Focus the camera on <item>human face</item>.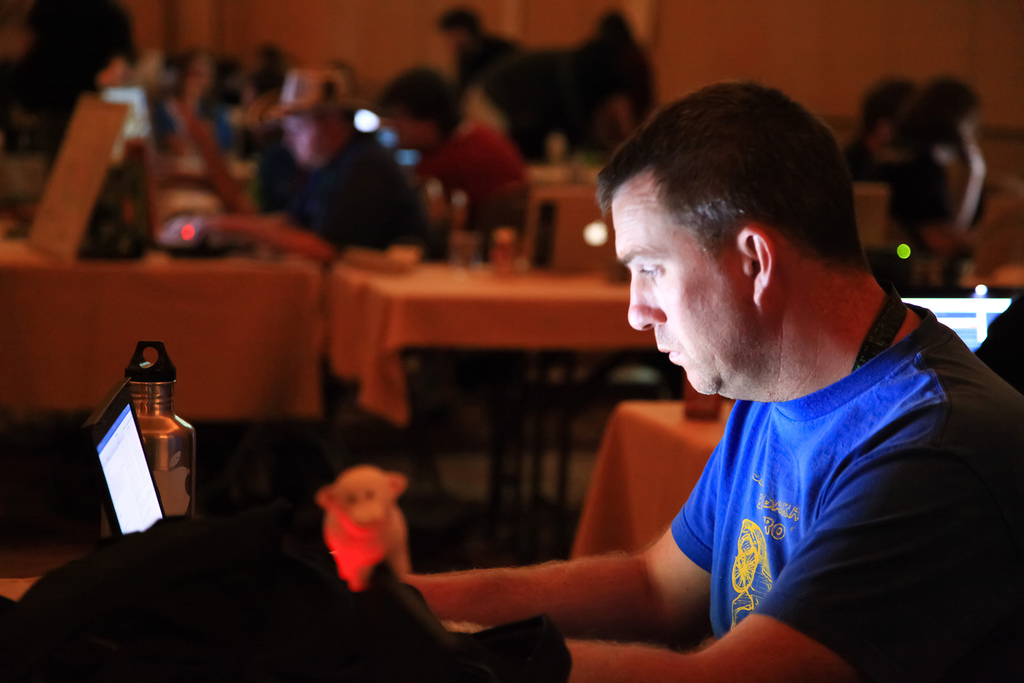
Focus region: {"x1": 611, "y1": 176, "x2": 754, "y2": 397}.
